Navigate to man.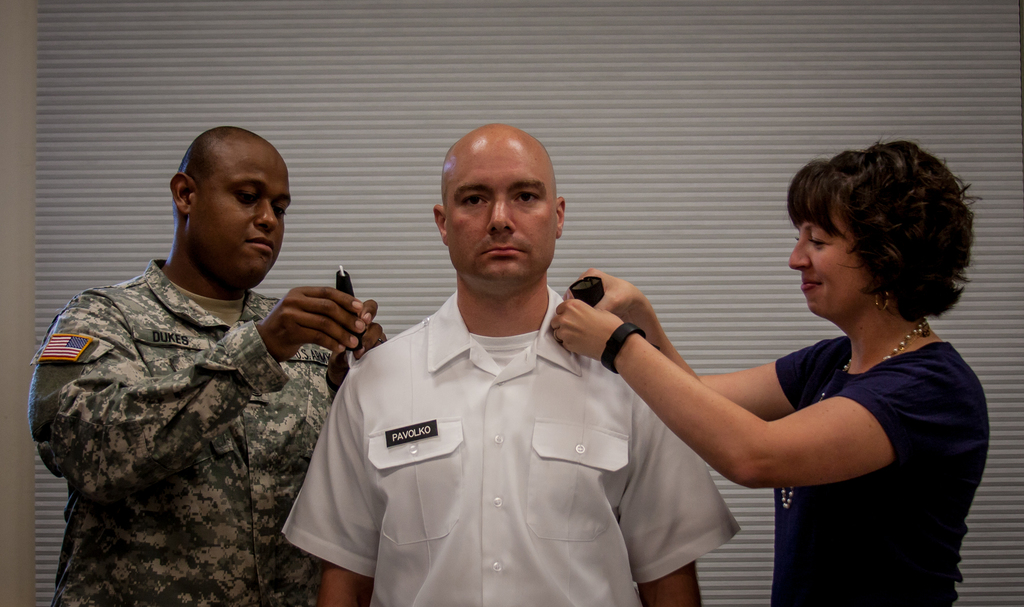
Navigation target: 293, 127, 722, 594.
